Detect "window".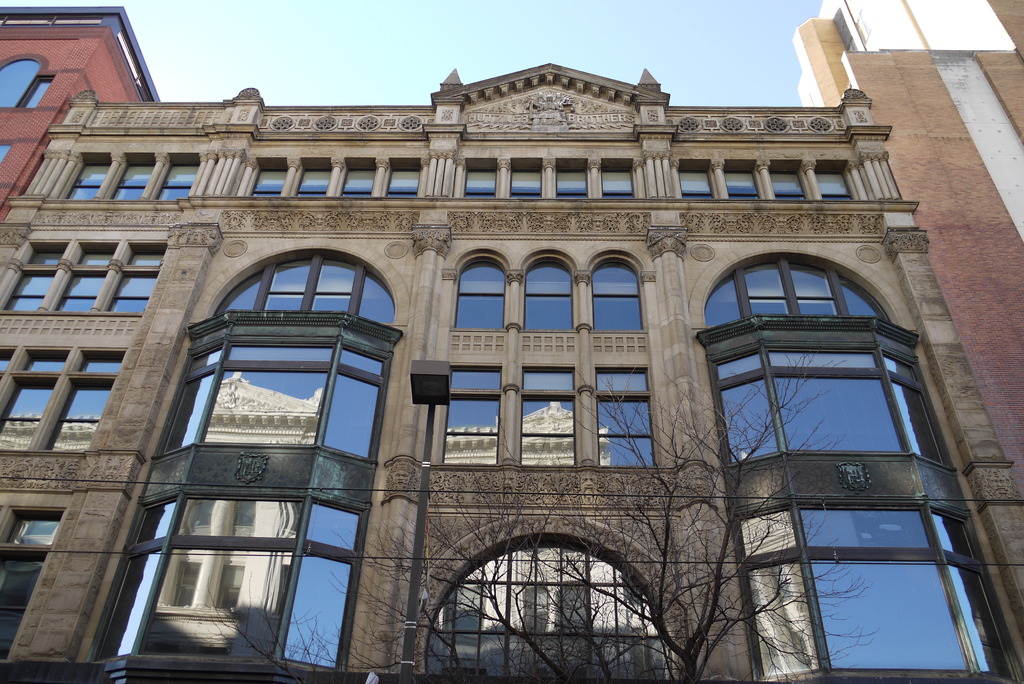
Detected at BBox(246, 166, 291, 200).
